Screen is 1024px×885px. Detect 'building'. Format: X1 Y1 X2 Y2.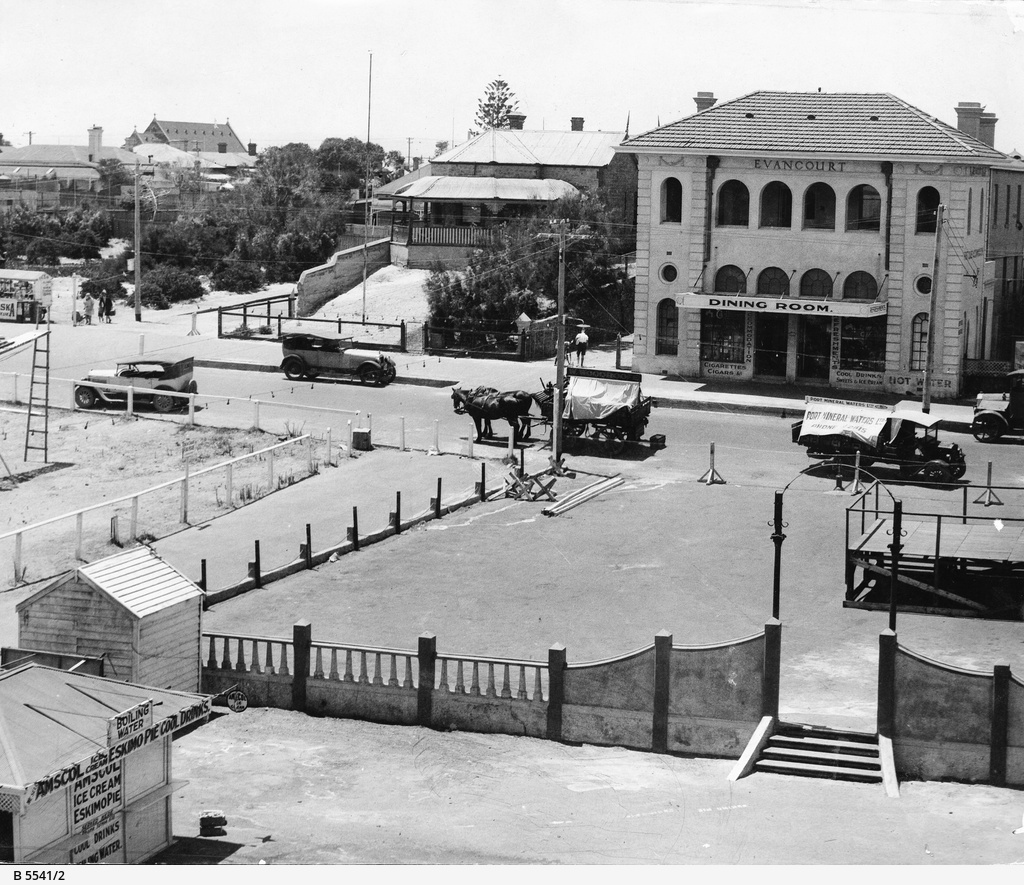
2 127 145 205.
